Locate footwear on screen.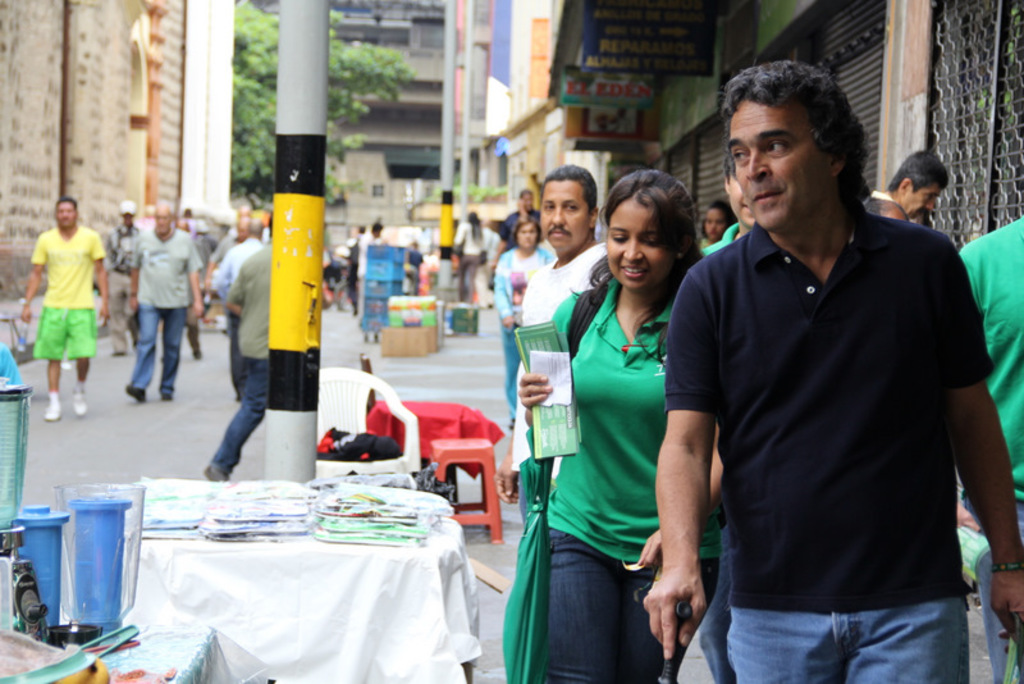
On screen at 159 395 168 396.
